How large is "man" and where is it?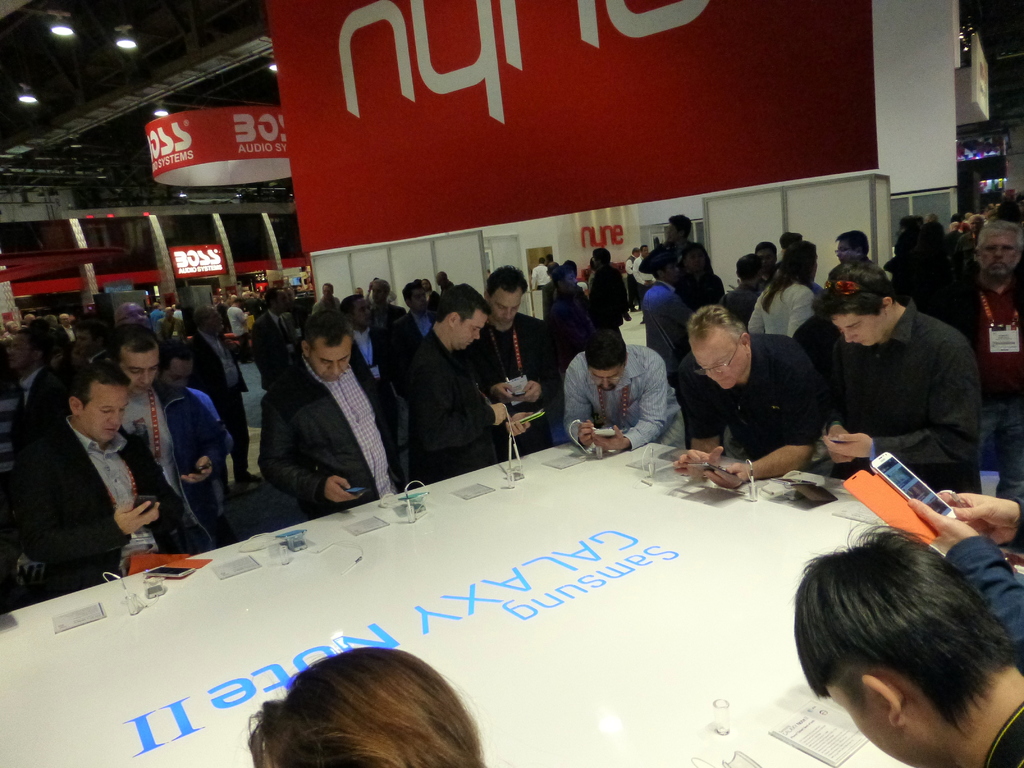
Bounding box: (left=465, top=260, right=578, bottom=450).
